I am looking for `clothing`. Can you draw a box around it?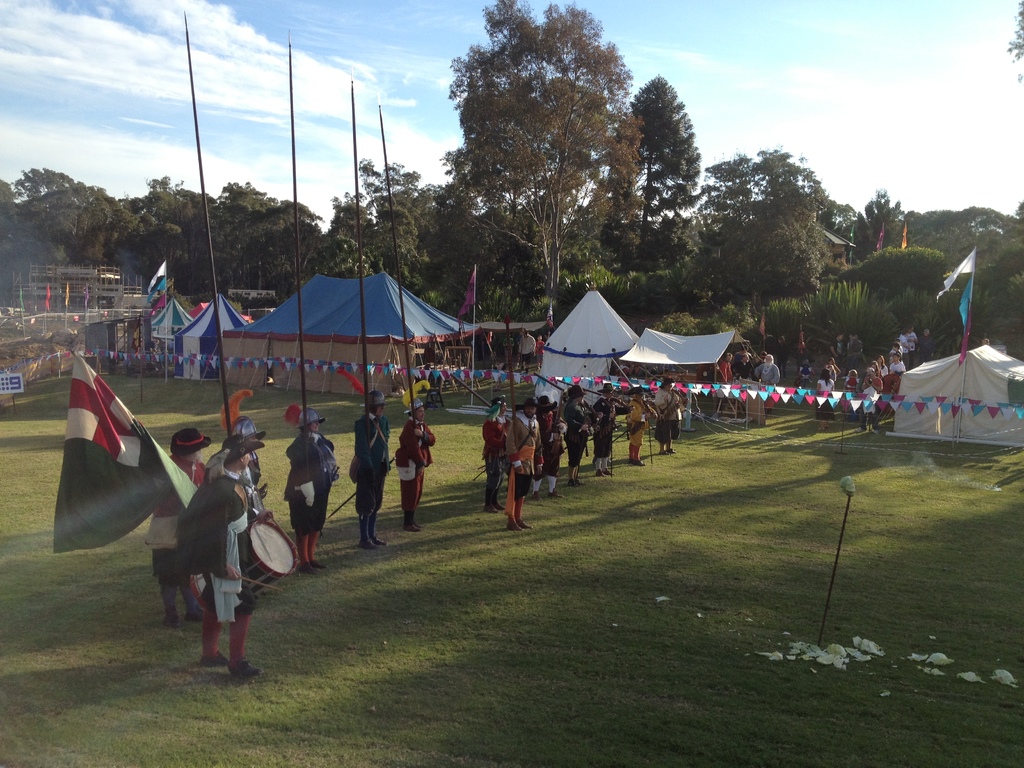
Sure, the bounding box is crop(565, 401, 582, 467).
